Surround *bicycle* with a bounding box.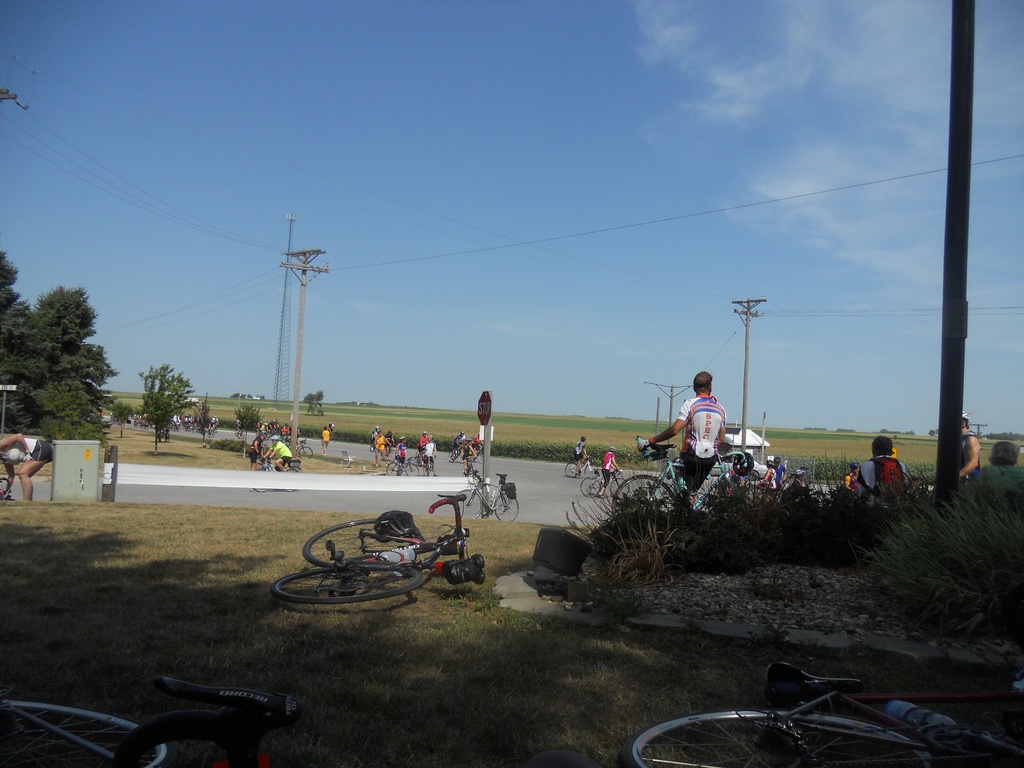
x1=0, y1=478, x2=16, y2=502.
